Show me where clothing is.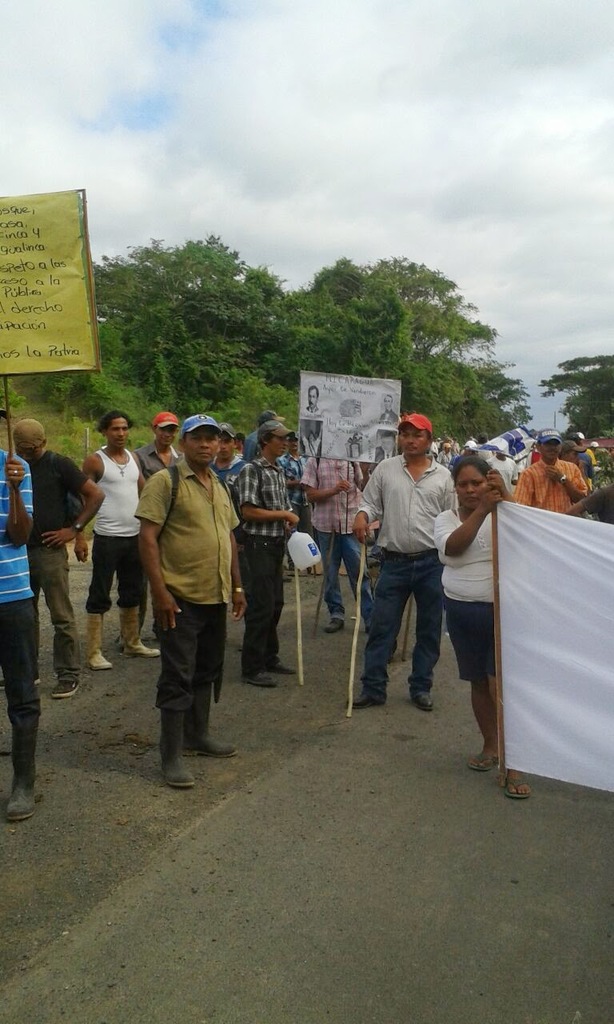
clothing is at bbox(511, 458, 588, 515).
